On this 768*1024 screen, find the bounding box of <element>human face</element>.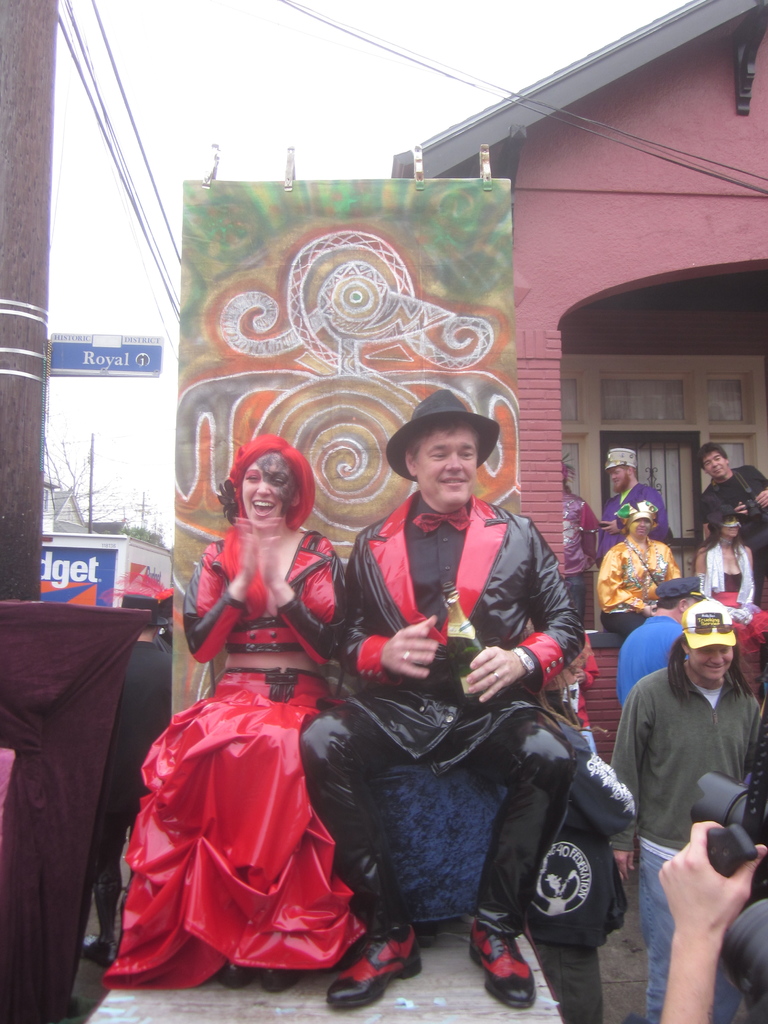
Bounding box: [x1=632, y1=516, x2=652, y2=539].
